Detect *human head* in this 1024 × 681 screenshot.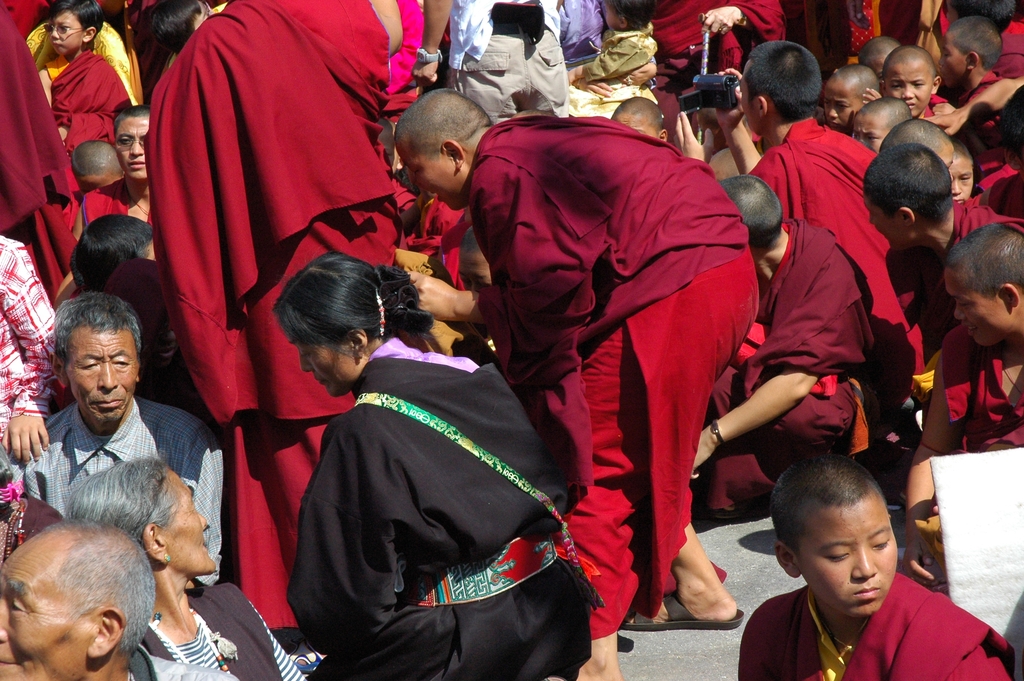
Detection: <bbox>945, 145, 975, 202</bbox>.
